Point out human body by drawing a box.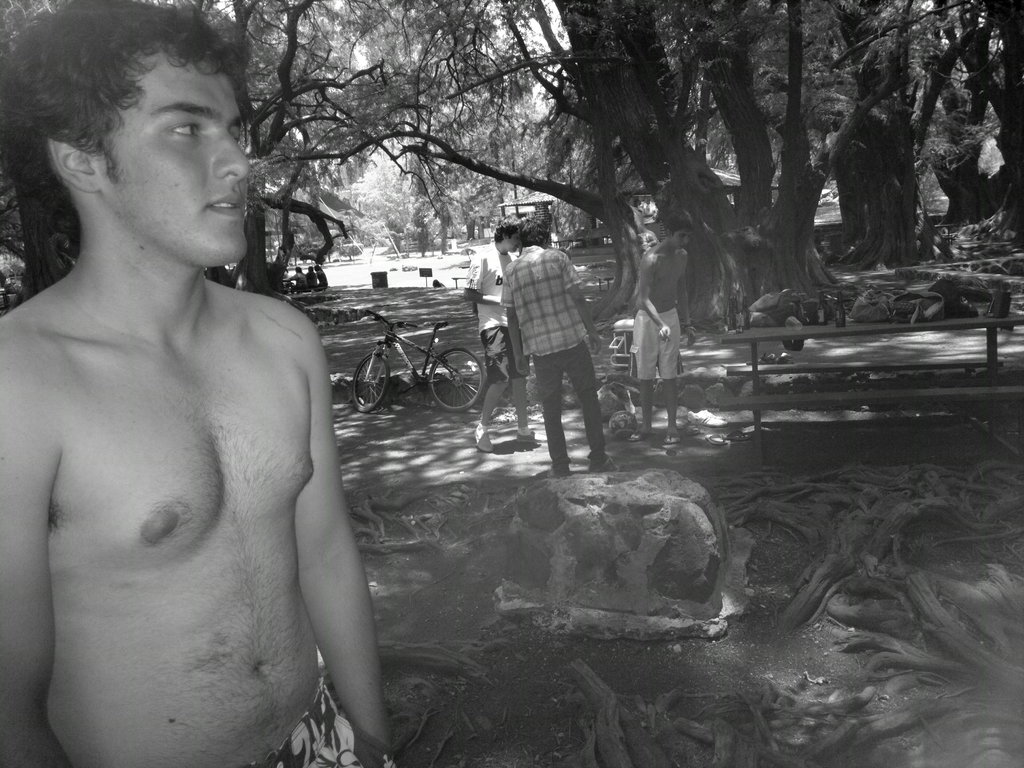
locate(631, 209, 697, 443).
